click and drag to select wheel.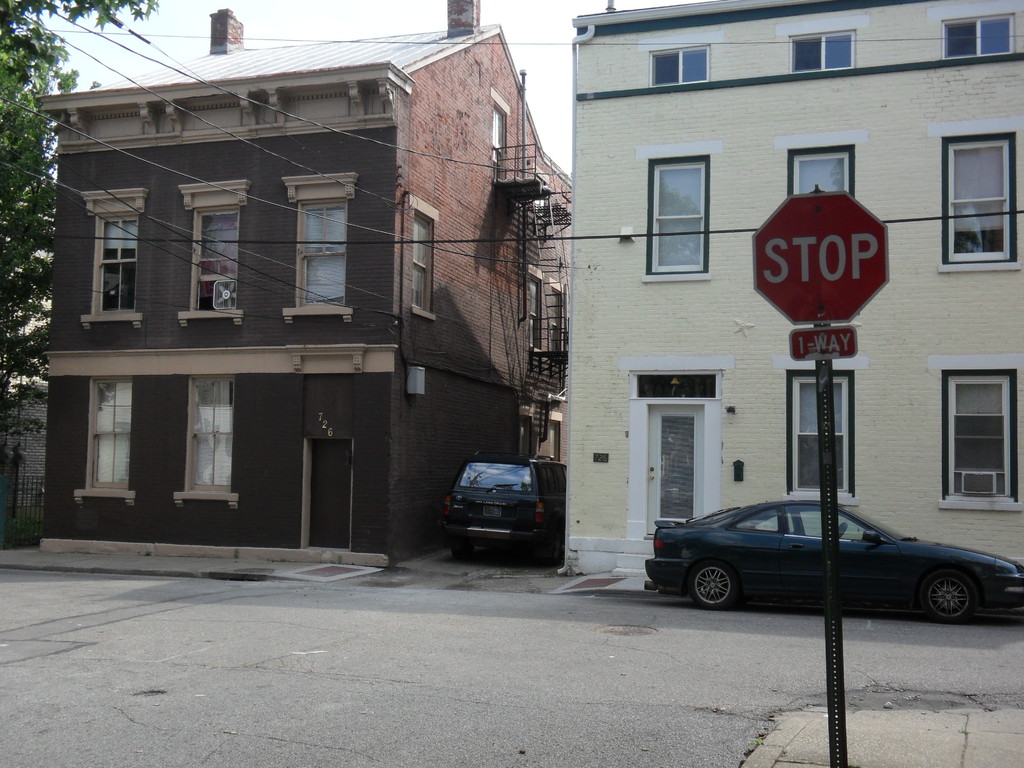
Selection: [left=926, top=576, right=977, bottom=622].
